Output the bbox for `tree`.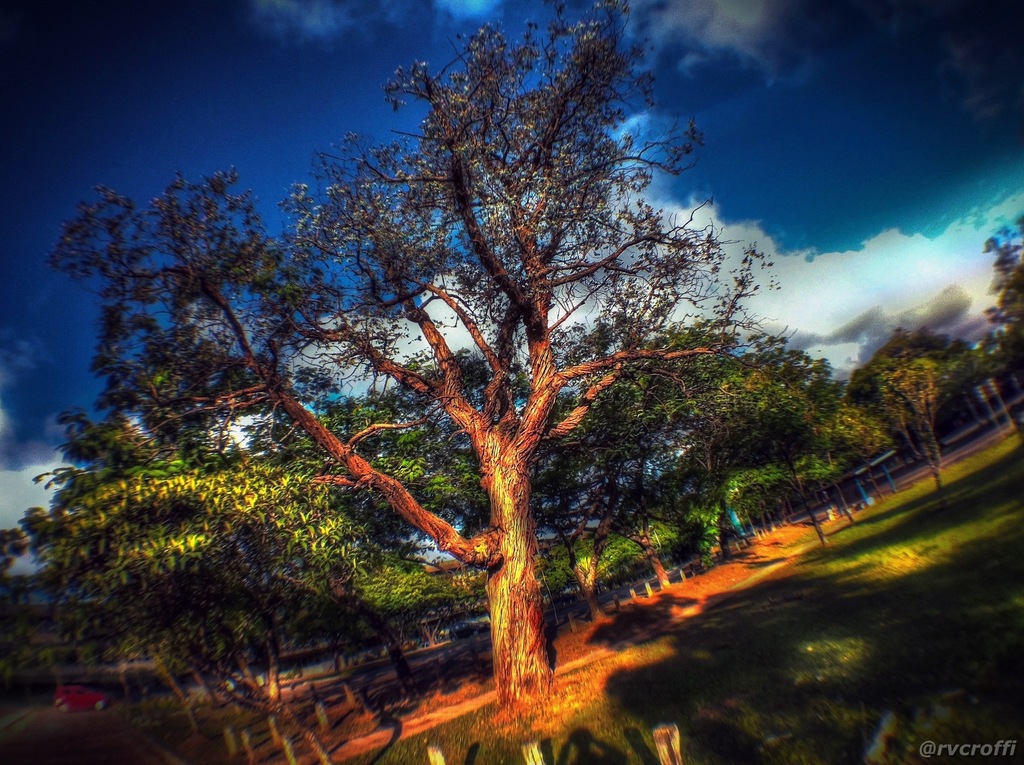
crop(980, 207, 1023, 430).
